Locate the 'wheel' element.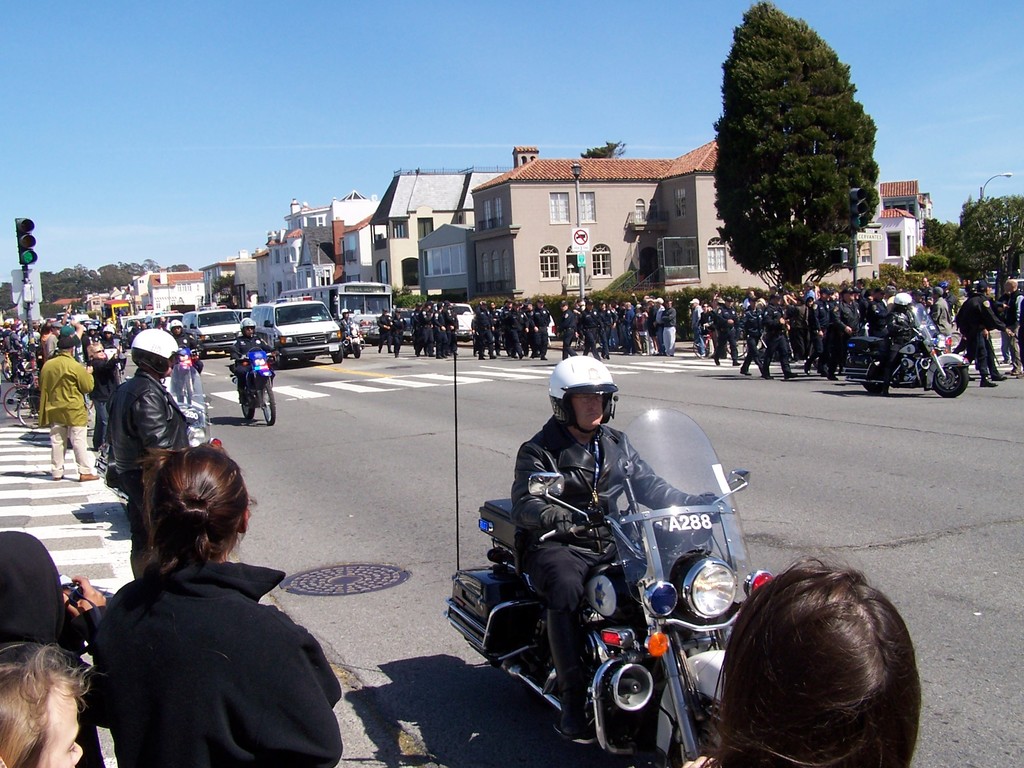
Element bbox: 17 393 47 433.
